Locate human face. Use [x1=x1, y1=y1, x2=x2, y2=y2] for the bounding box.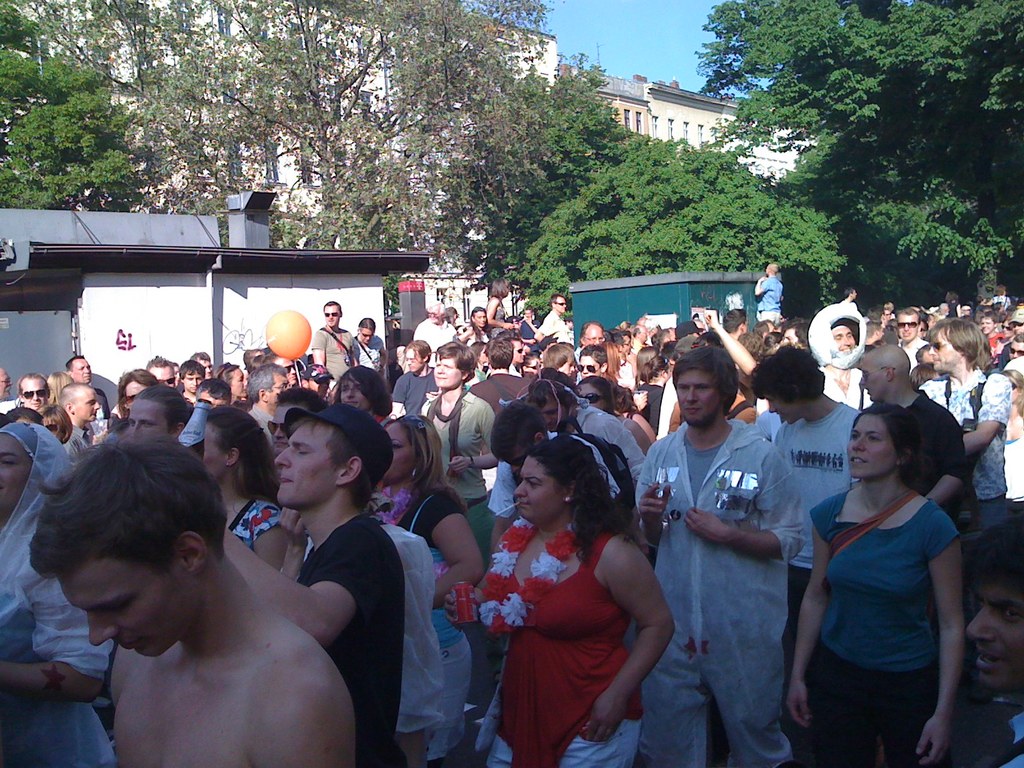
[x1=358, y1=329, x2=371, y2=344].
